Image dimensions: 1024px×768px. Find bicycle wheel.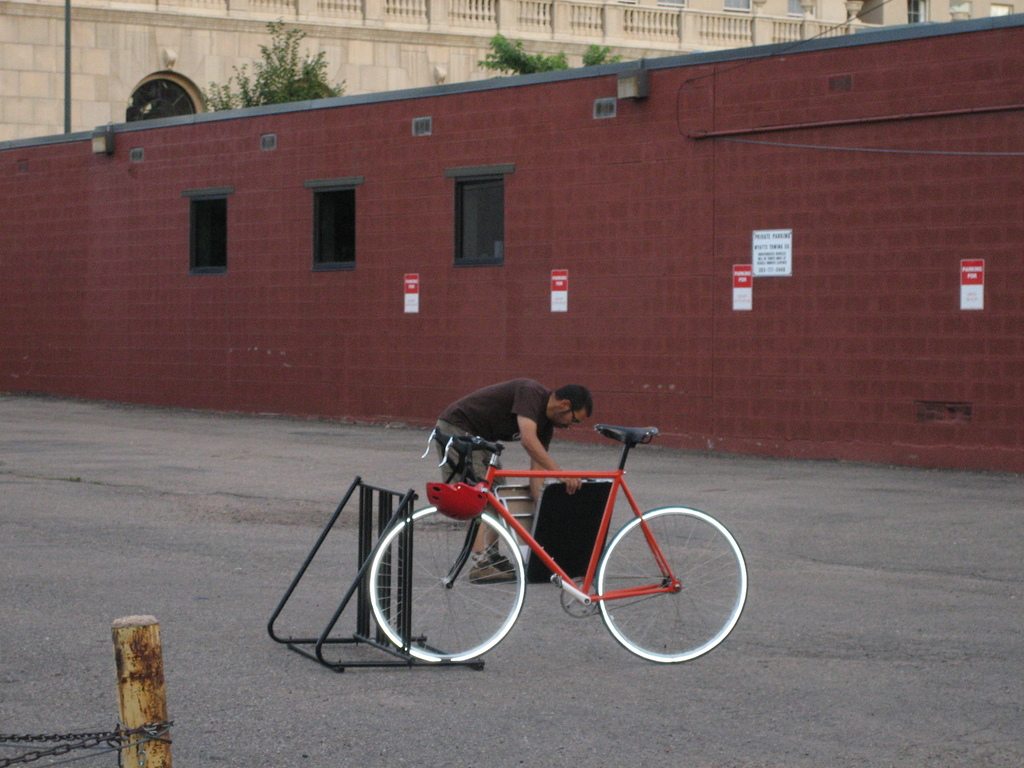
pyautogui.locateOnScreen(358, 527, 513, 669).
